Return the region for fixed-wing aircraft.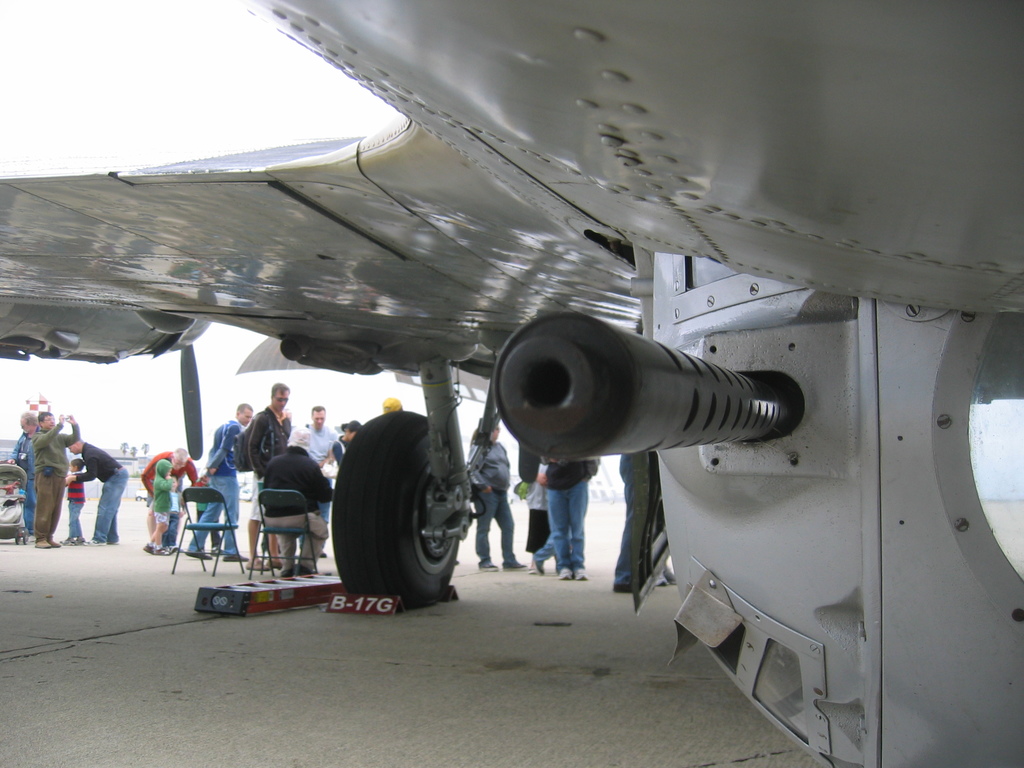
(0,0,1023,767).
